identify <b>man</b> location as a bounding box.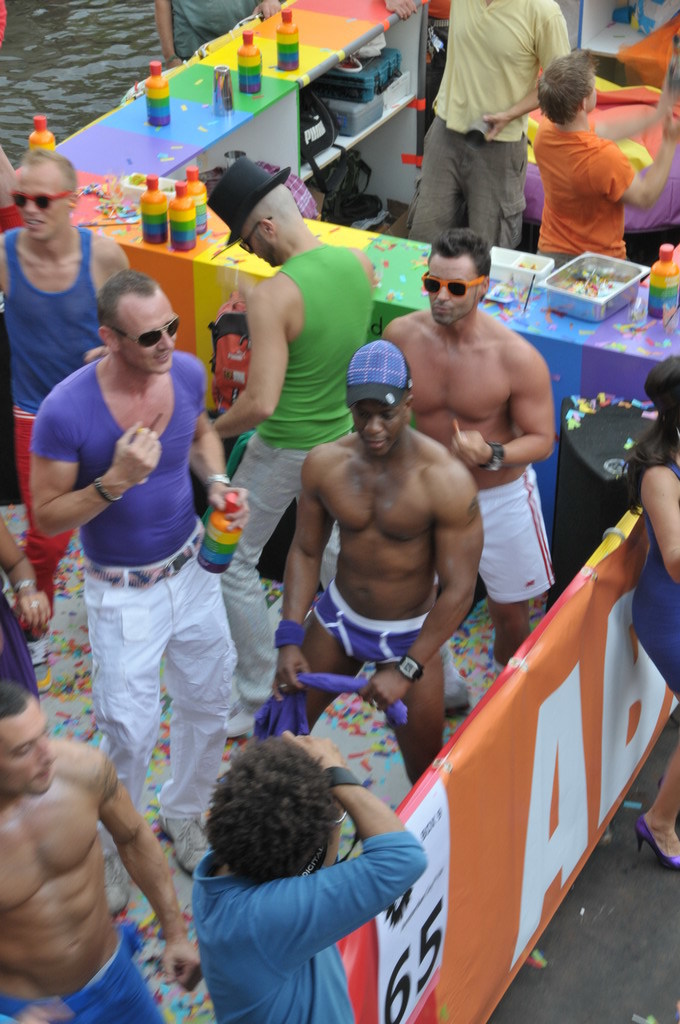
{"left": 31, "top": 274, "right": 249, "bottom": 916}.
